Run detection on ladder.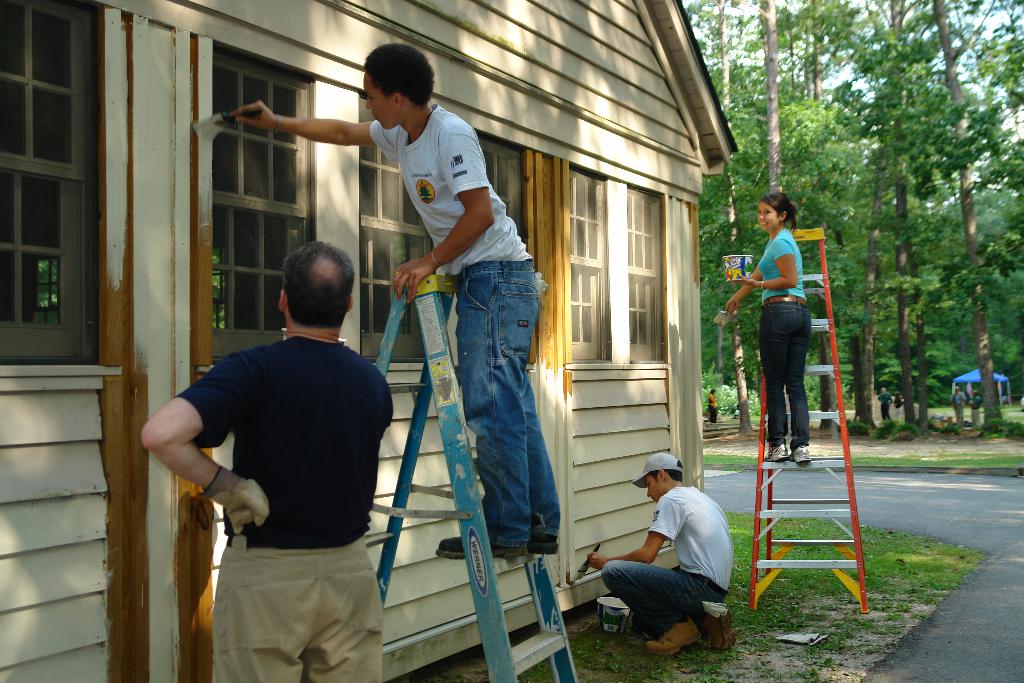
Result: l=367, t=268, r=581, b=682.
